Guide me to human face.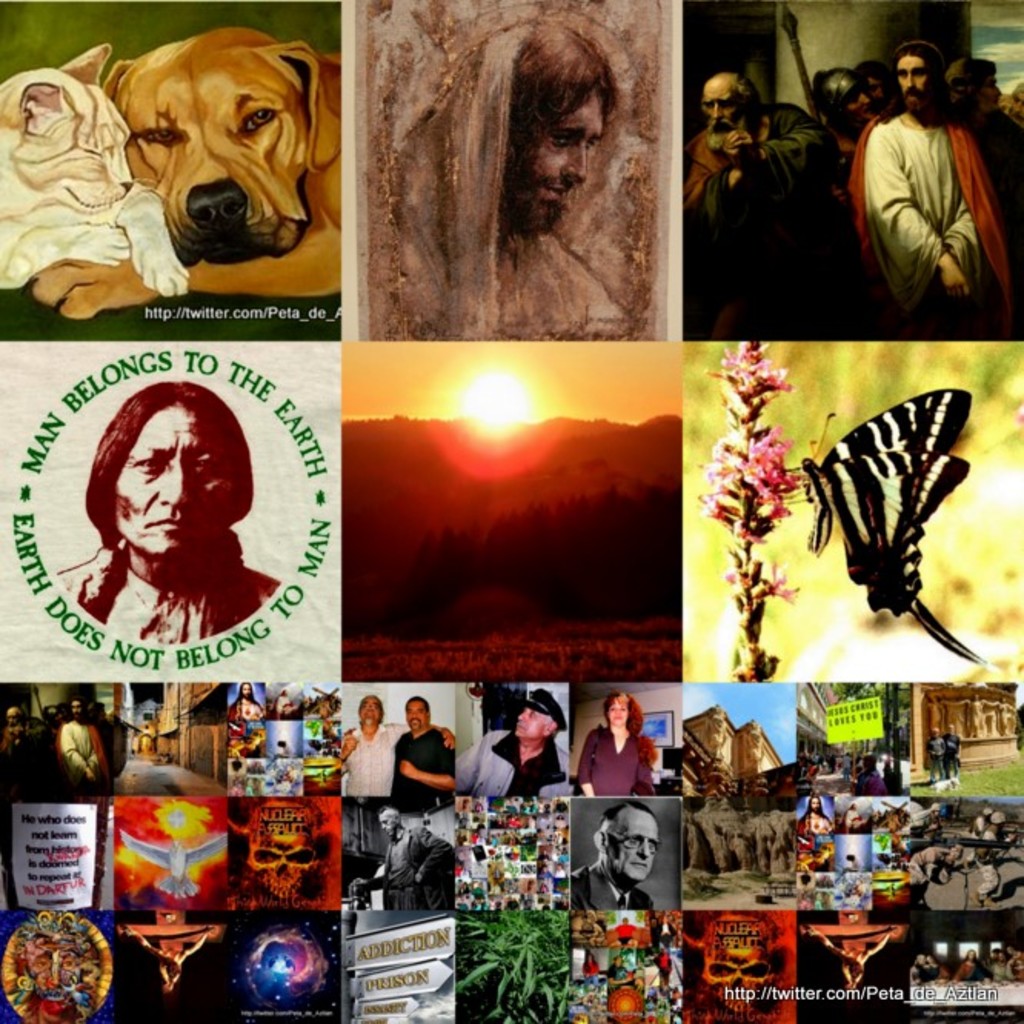
Guidance: BBox(615, 812, 657, 876).
